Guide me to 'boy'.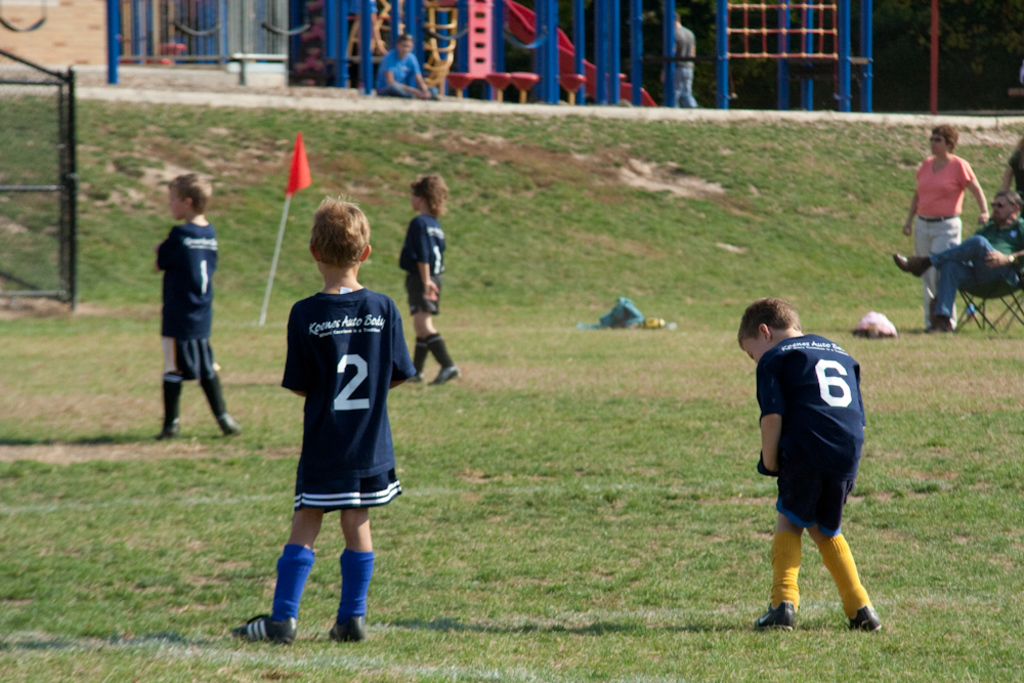
Guidance: locate(237, 199, 415, 644).
